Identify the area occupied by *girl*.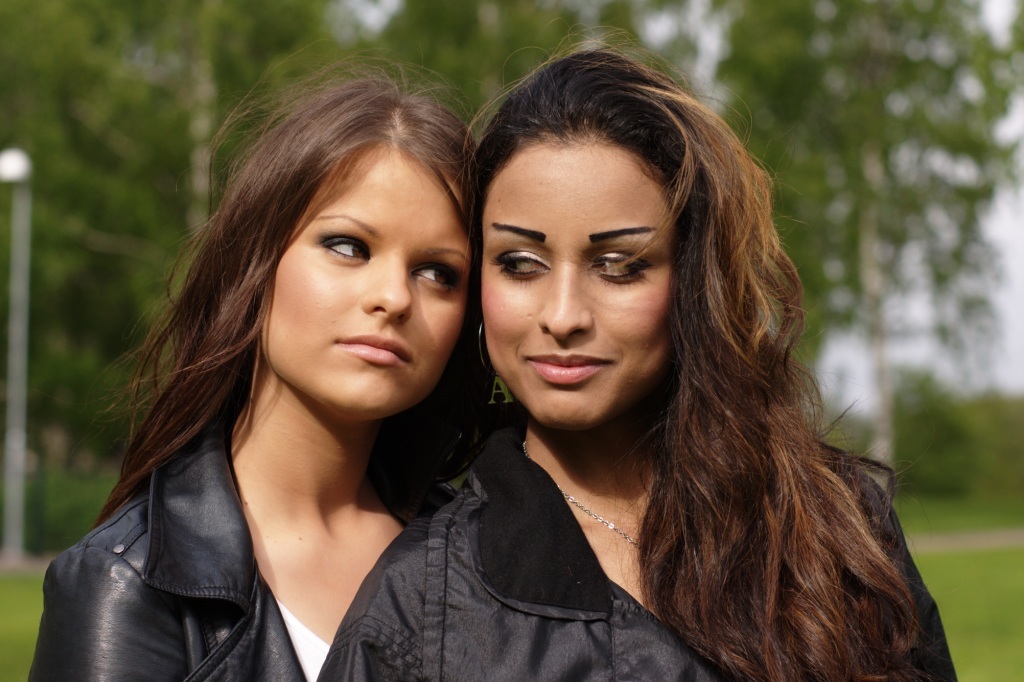
Area: 25 40 534 681.
